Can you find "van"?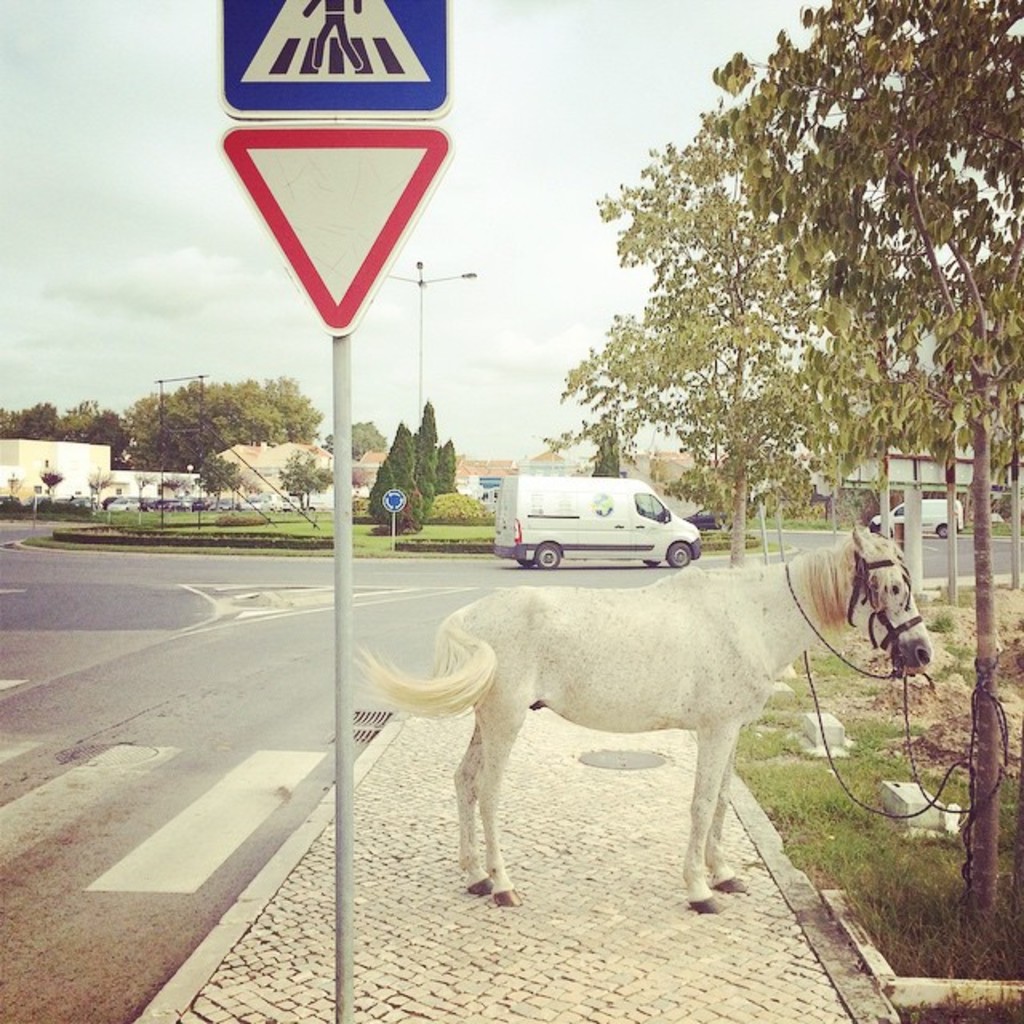
Yes, bounding box: locate(864, 496, 963, 536).
